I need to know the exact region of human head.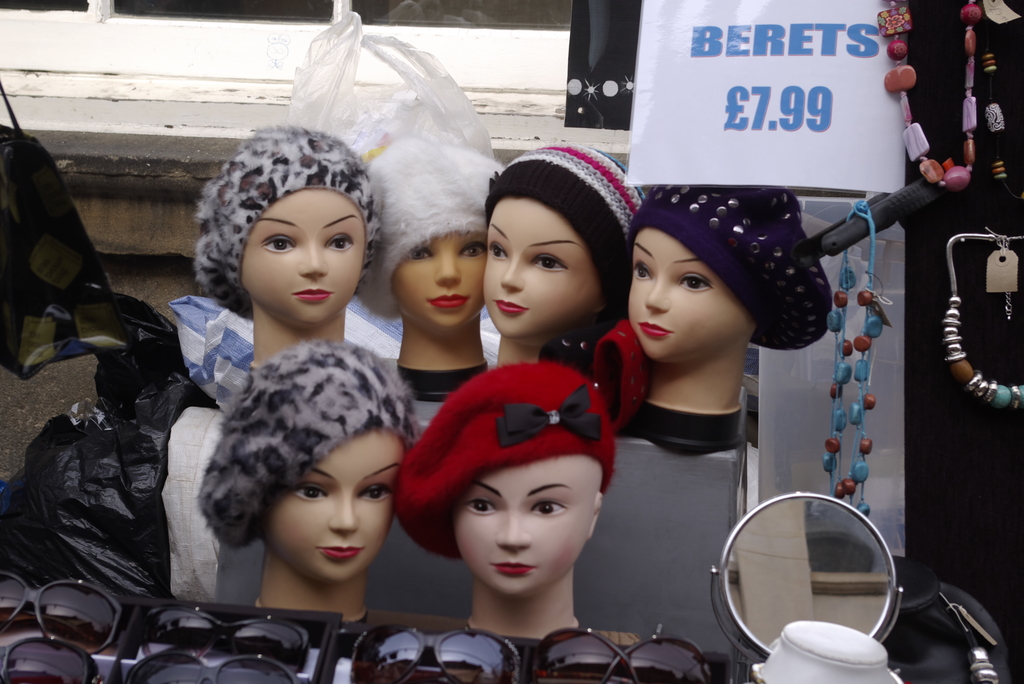
Region: {"x1": 623, "y1": 180, "x2": 802, "y2": 362}.
